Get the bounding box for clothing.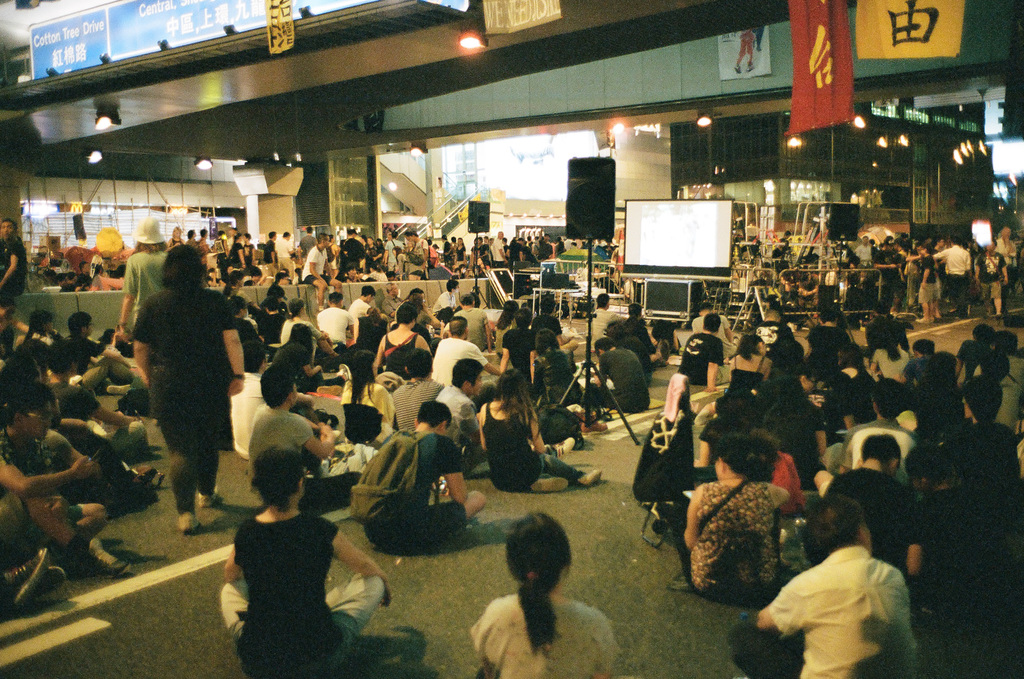
[x1=478, y1=239, x2=491, y2=268].
